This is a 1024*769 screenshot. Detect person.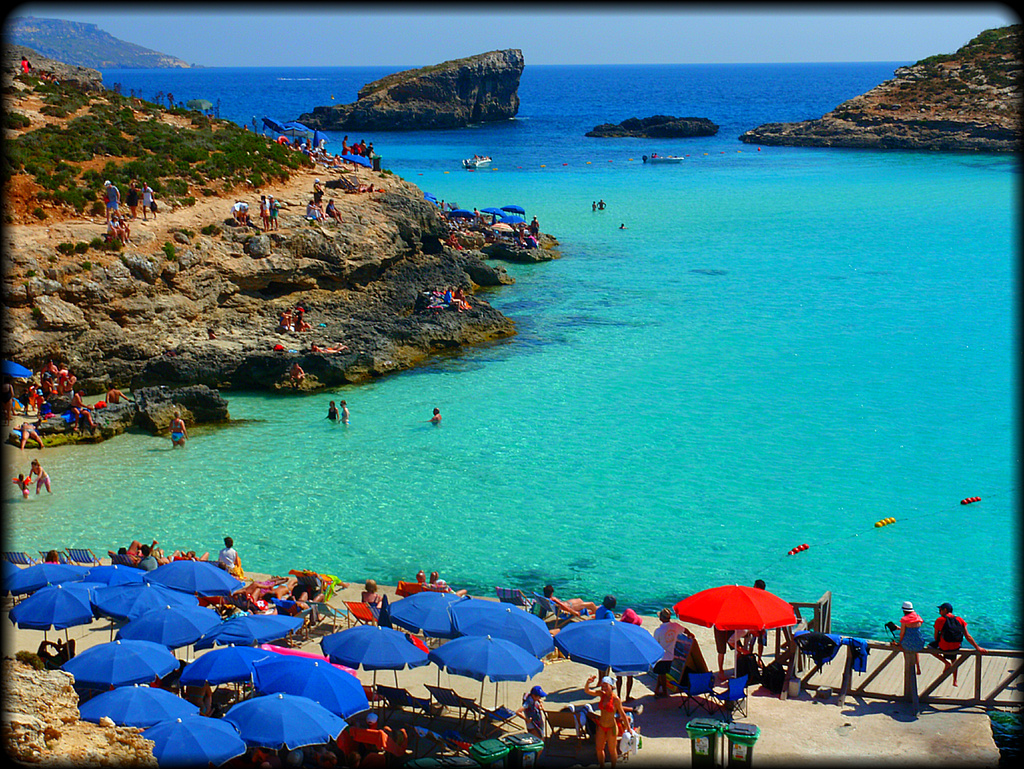
left=305, top=179, right=326, bottom=206.
